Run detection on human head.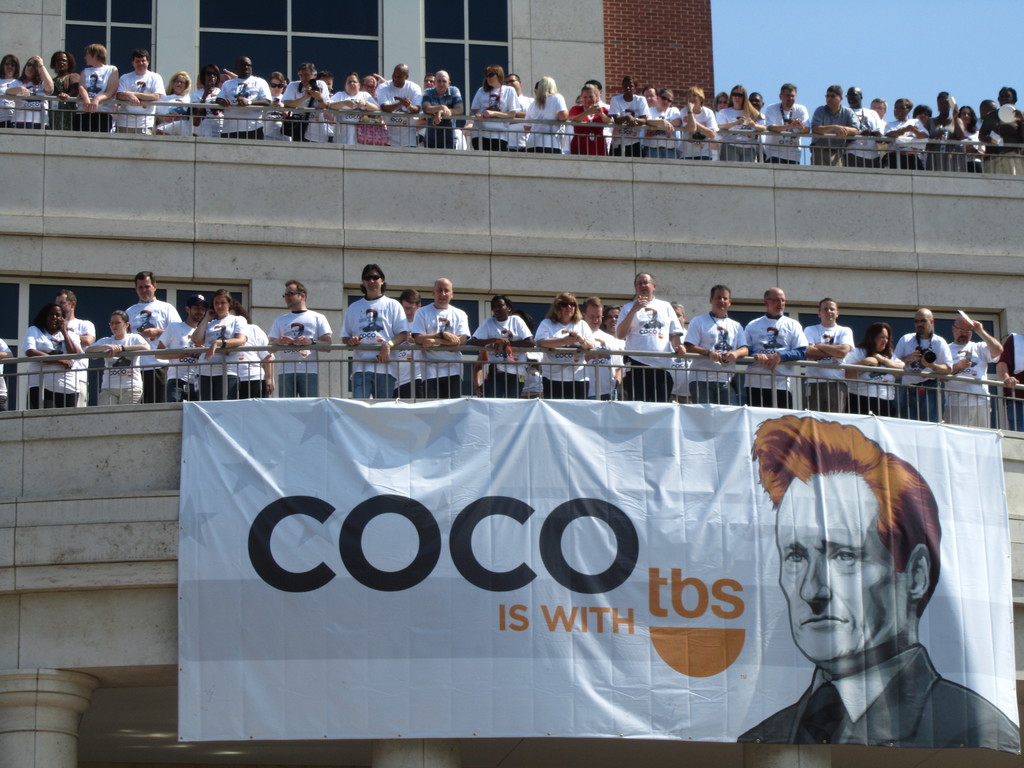
Result: box=[732, 82, 748, 107].
